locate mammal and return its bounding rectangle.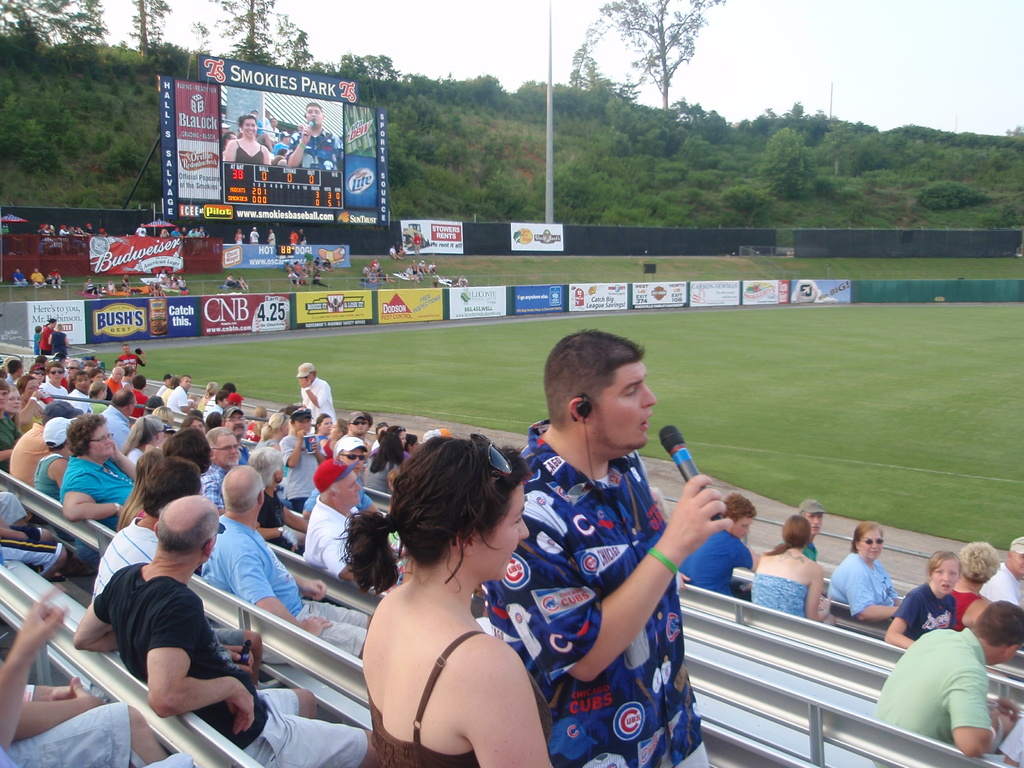
285, 228, 298, 246.
